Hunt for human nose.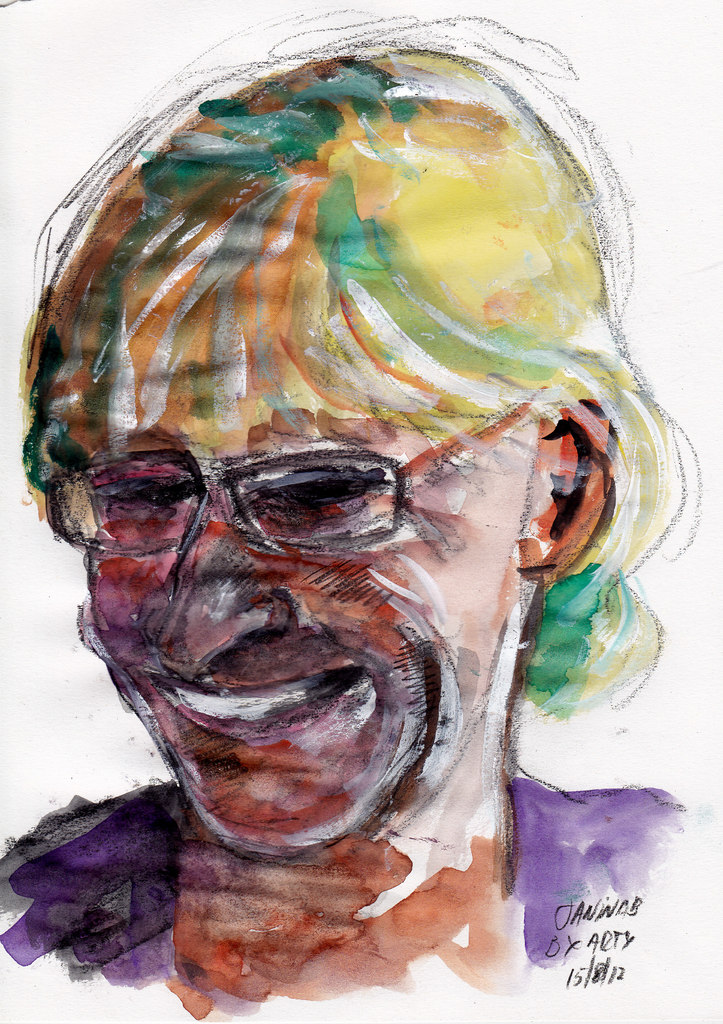
Hunted down at 157 478 275 672.
